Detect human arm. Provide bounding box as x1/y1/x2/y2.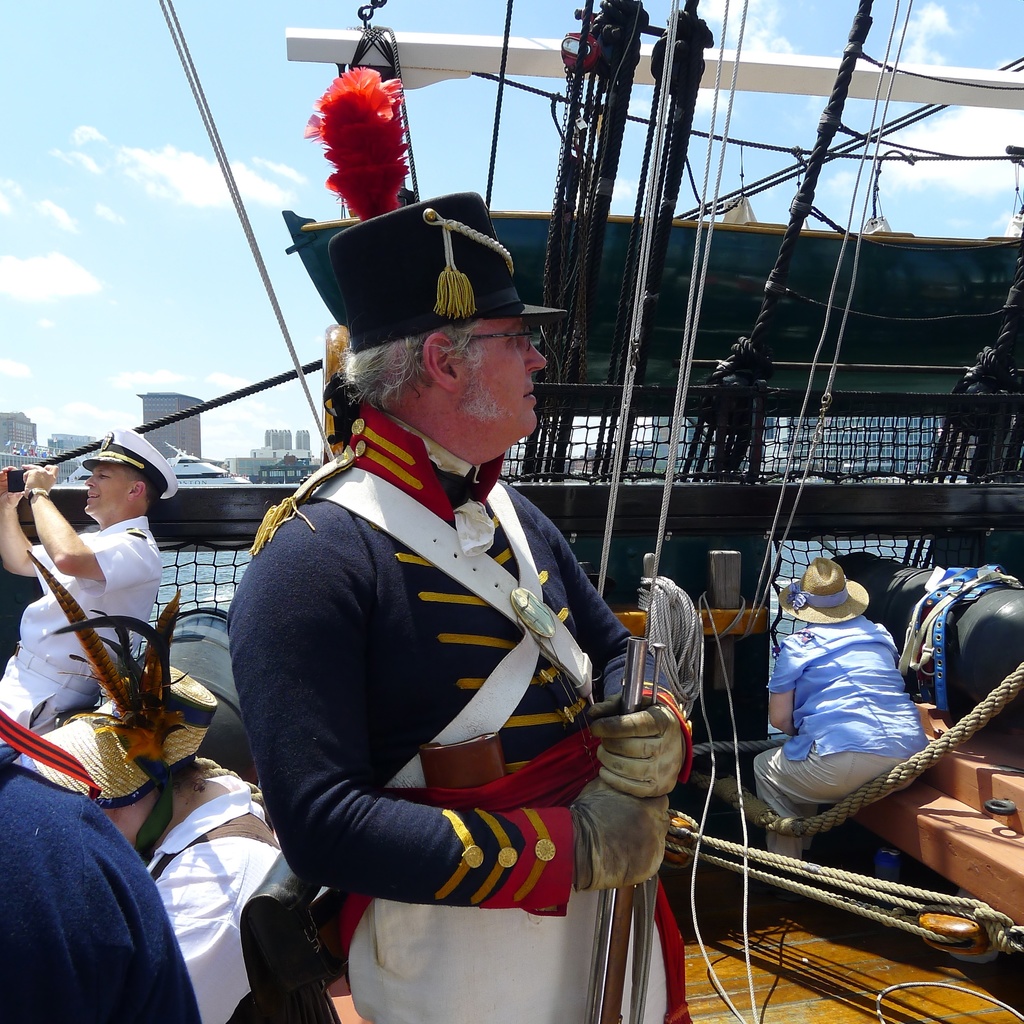
1/459/45/583.
